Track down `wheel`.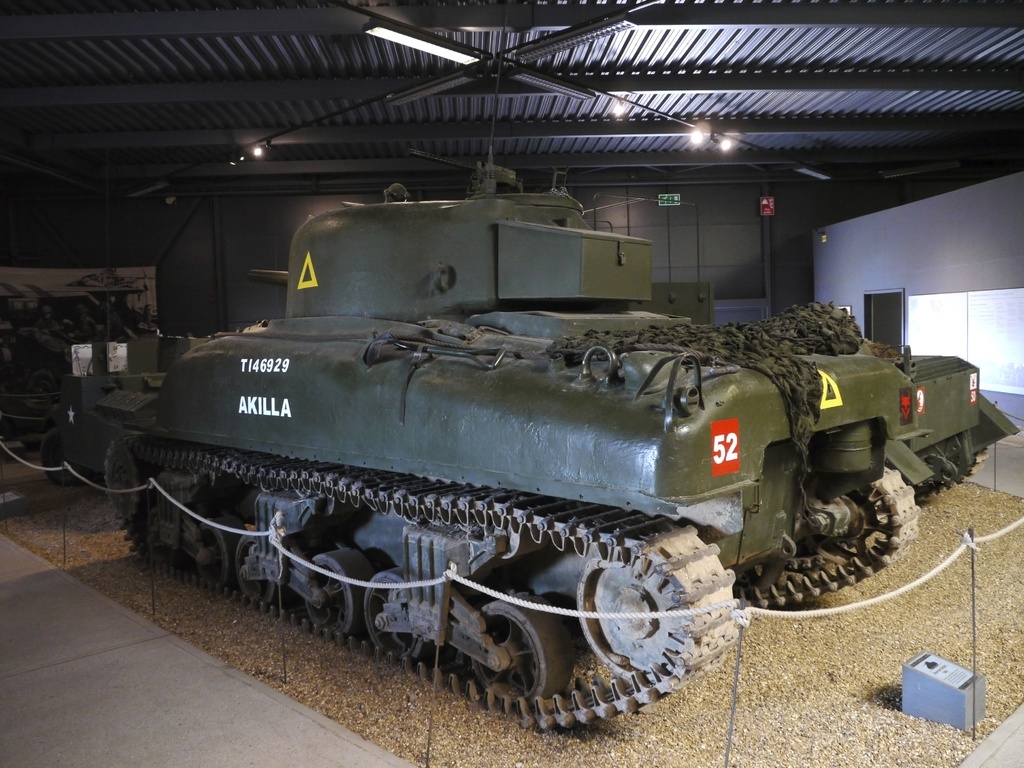
Tracked to bbox=[236, 538, 282, 614].
